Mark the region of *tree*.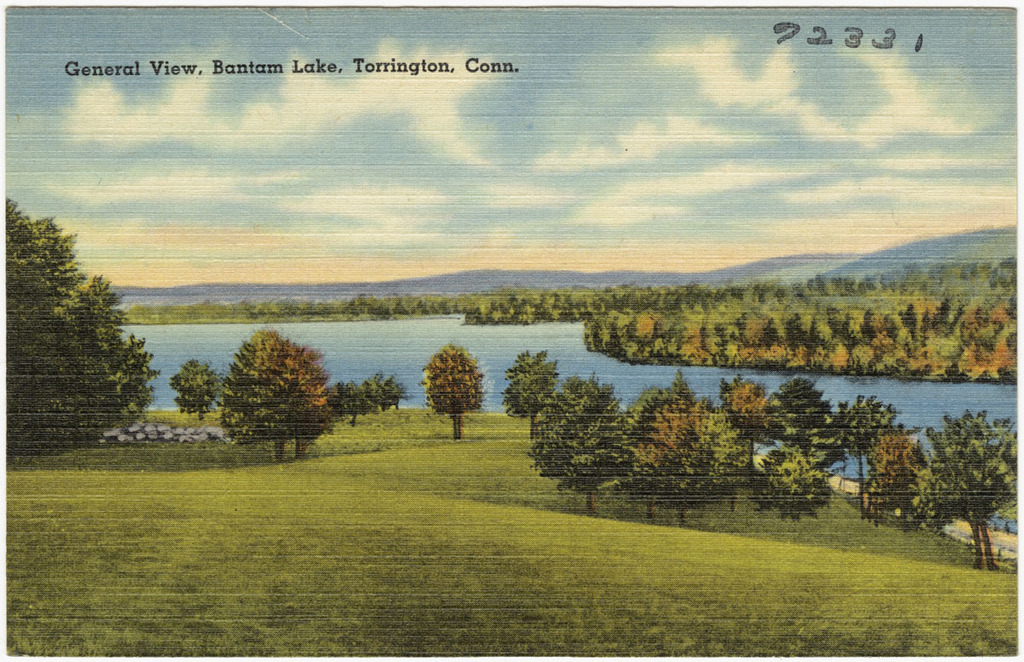
Region: 776 377 837 456.
